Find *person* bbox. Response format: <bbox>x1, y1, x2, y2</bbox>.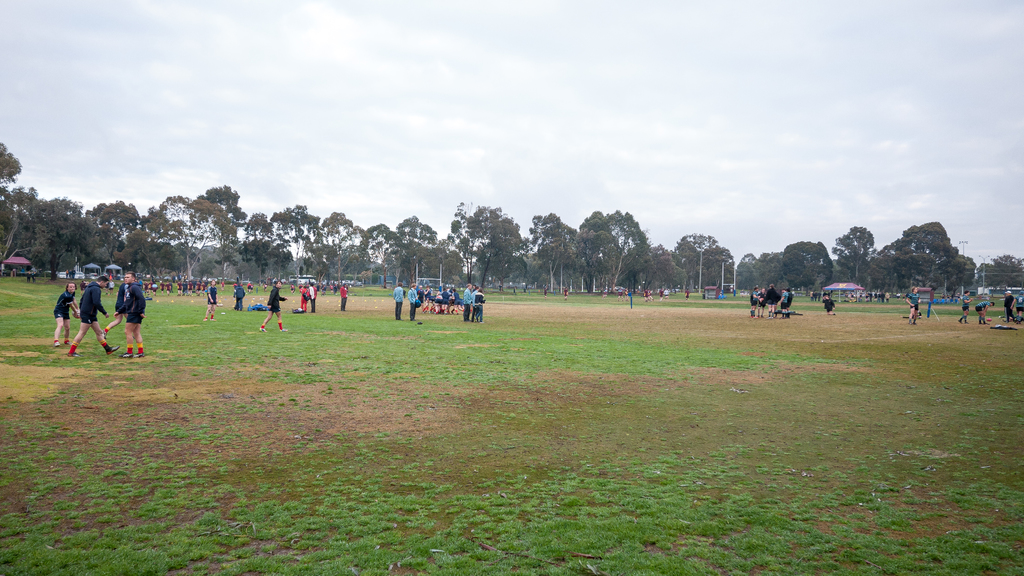
<bbox>116, 275, 147, 355</bbox>.
